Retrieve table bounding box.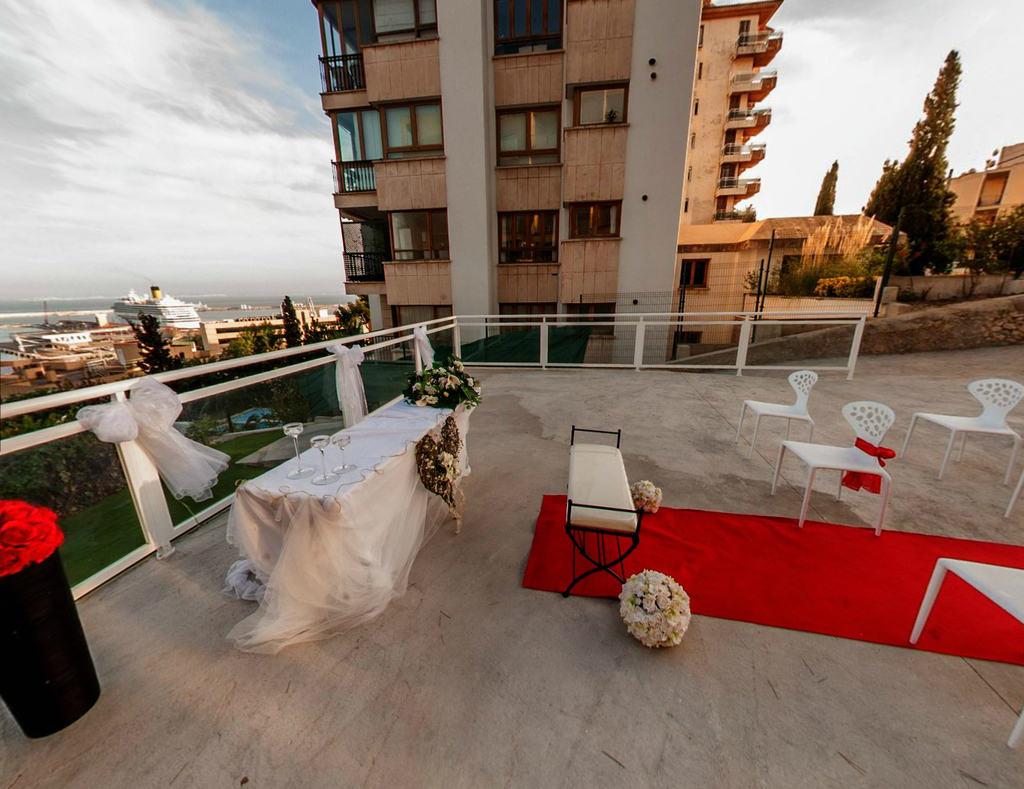
Bounding box: (x1=226, y1=378, x2=479, y2=652).
